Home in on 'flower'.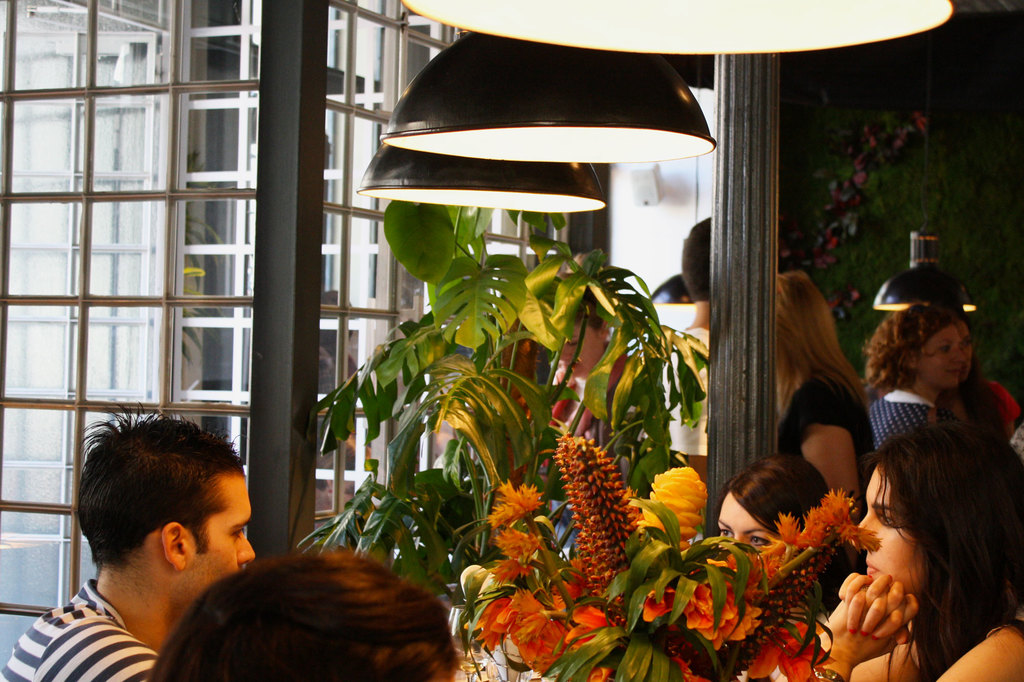
Homed in at locate(772, 511, 801, 551).
